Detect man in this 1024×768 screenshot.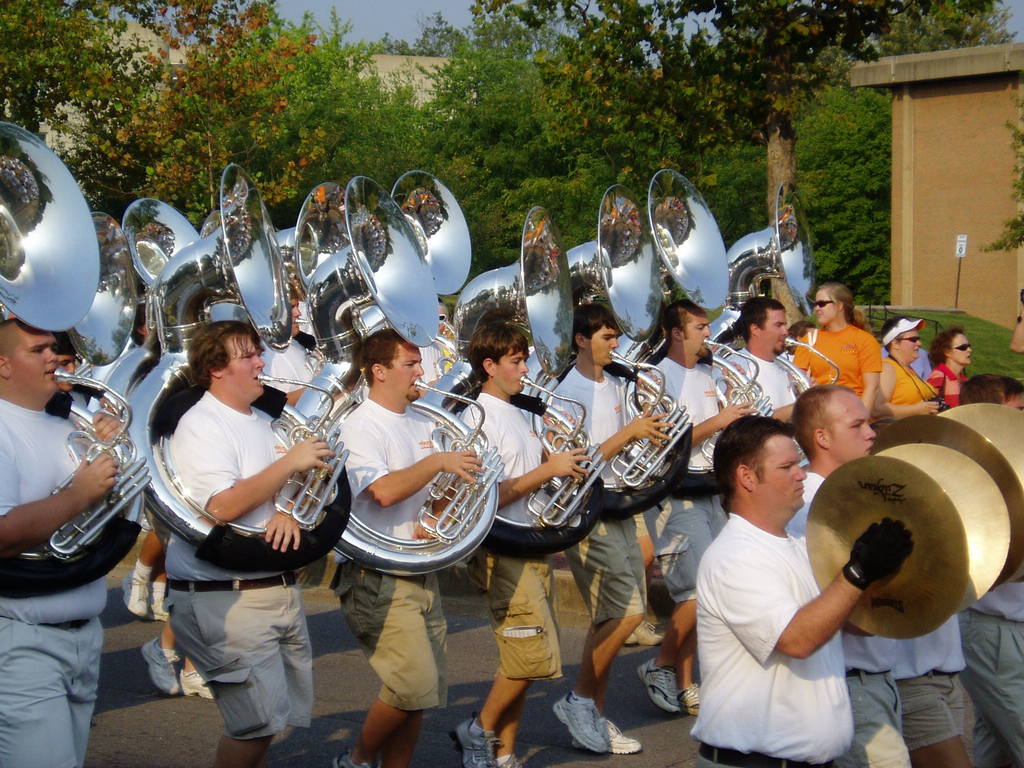
Detection: [914,361,1023,760].
